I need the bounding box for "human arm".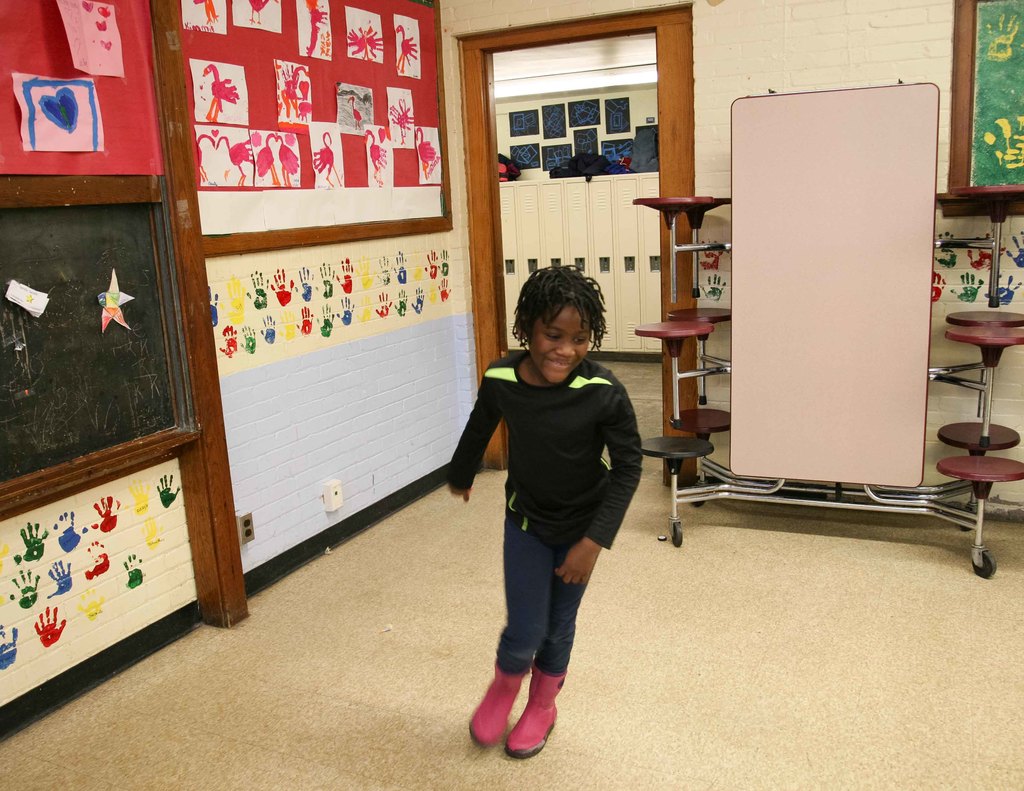
Here it is: 554/381/643/585.
